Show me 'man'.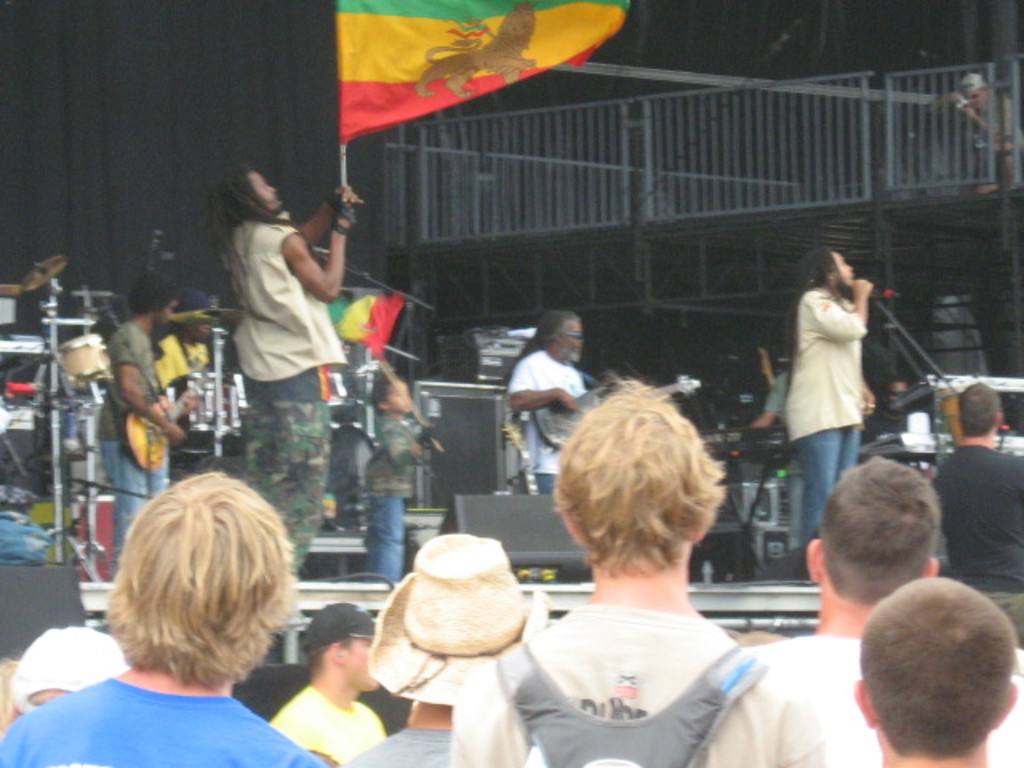
'man' is here: bbox=[742, 461, 1022, 766].
